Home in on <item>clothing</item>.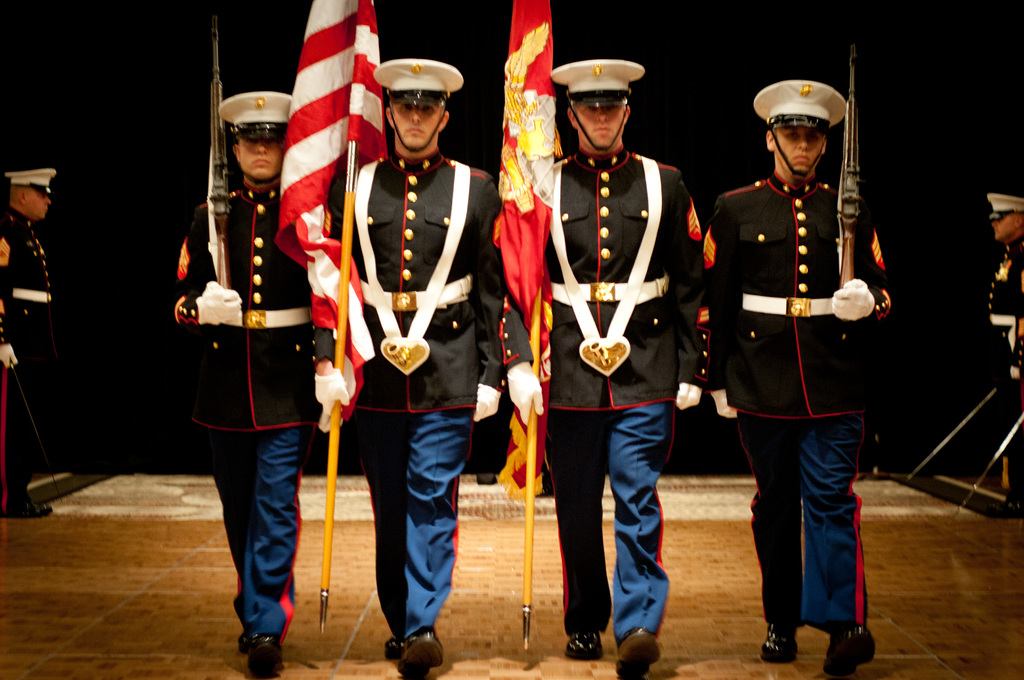
Homed in at [171, 177, 340, 633].
